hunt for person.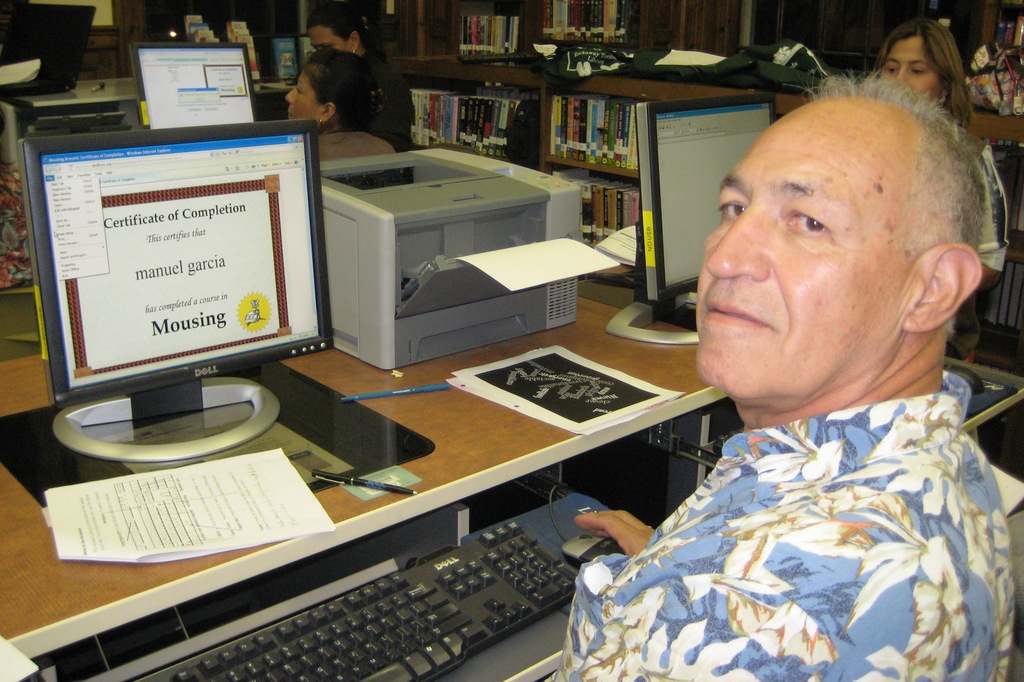
Hunted down at bbox(576, 44, 973, 655).
